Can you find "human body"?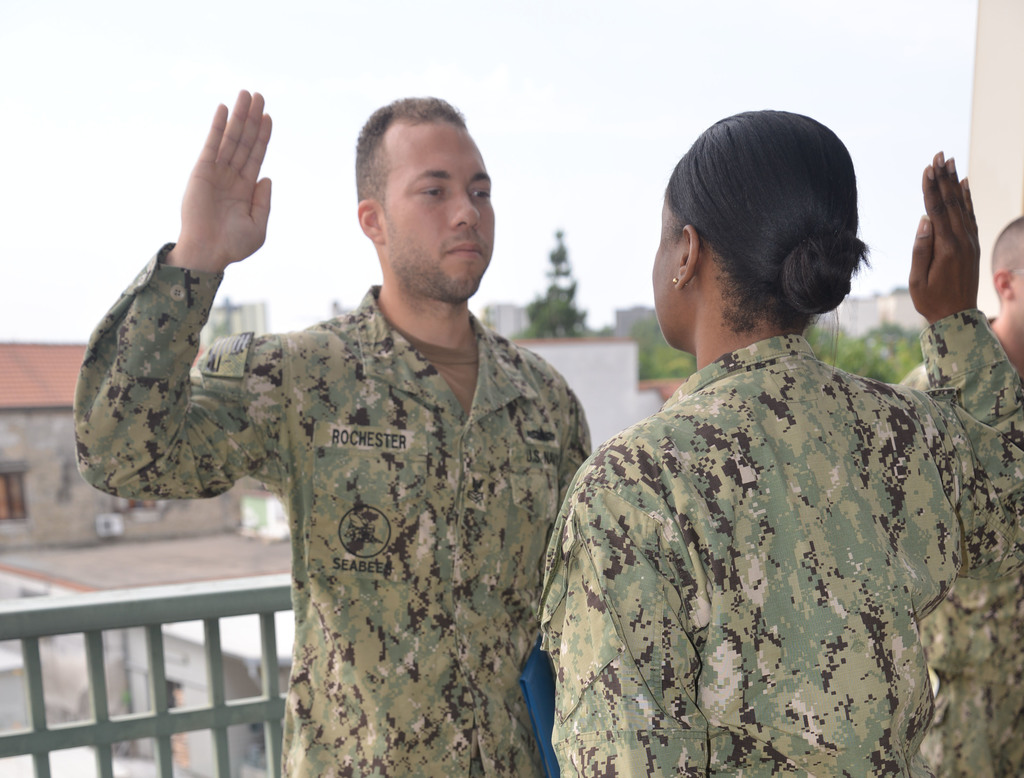
Yes, bounding box: (left=72, top=93, right=601, bottom=777).
